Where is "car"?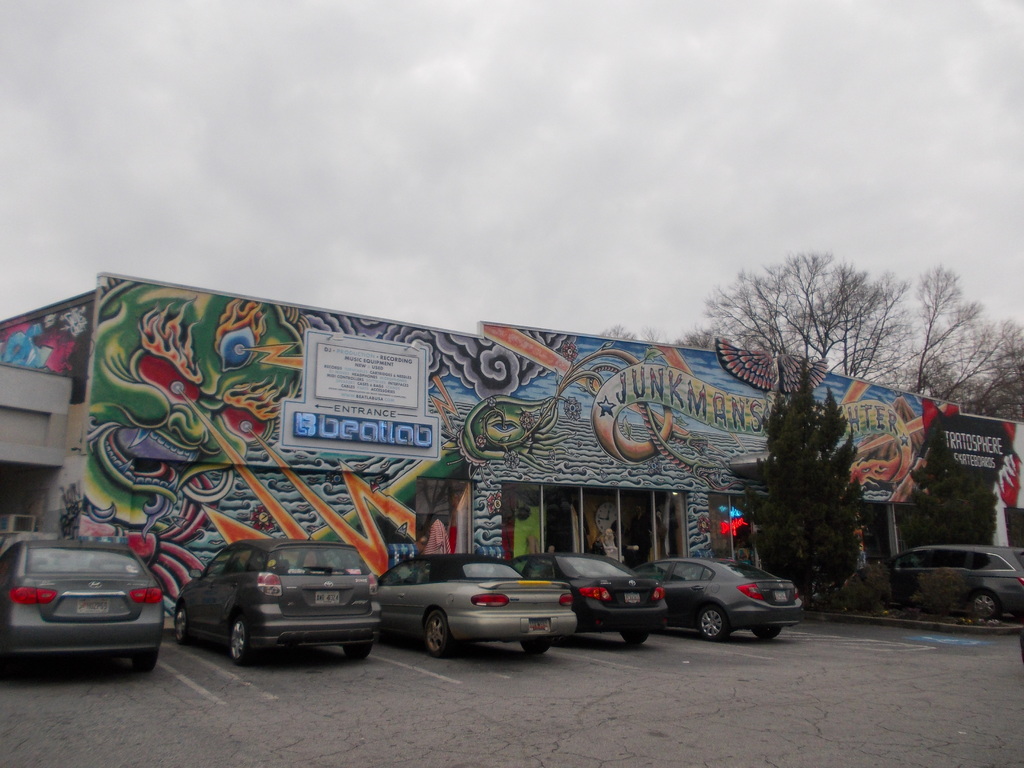
select_region(171, 540, 386, 673).
